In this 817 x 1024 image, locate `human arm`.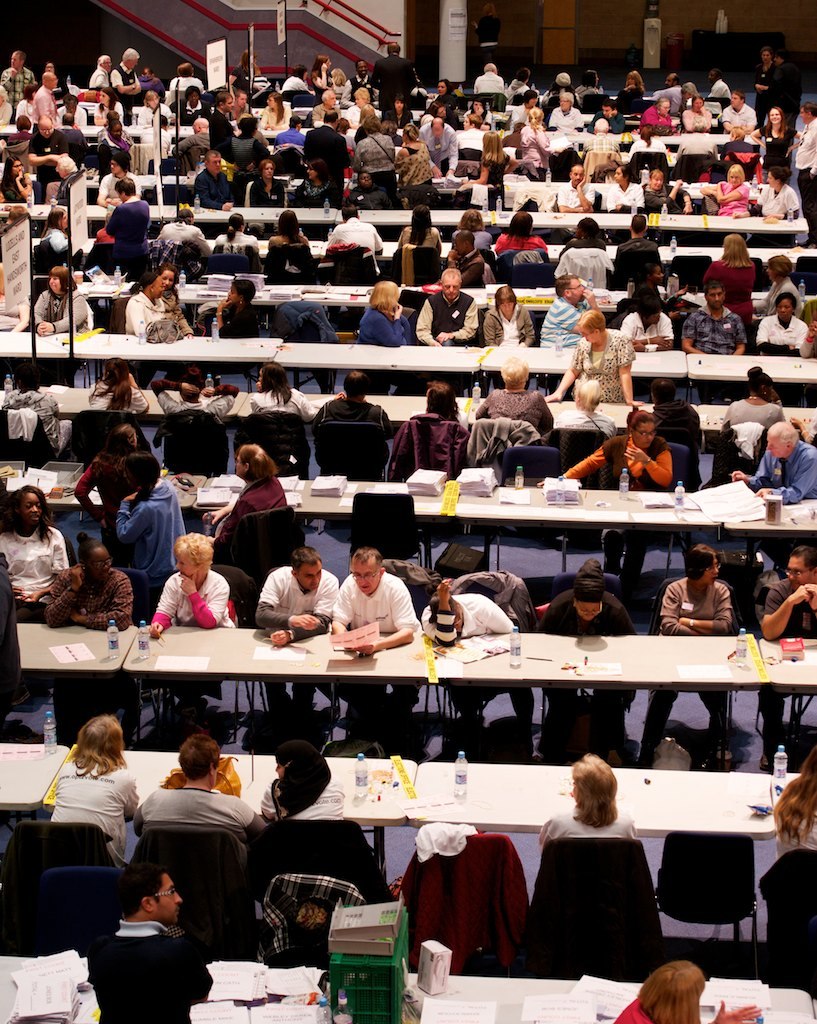
Bounding box: (323, 582, 362, 651).
